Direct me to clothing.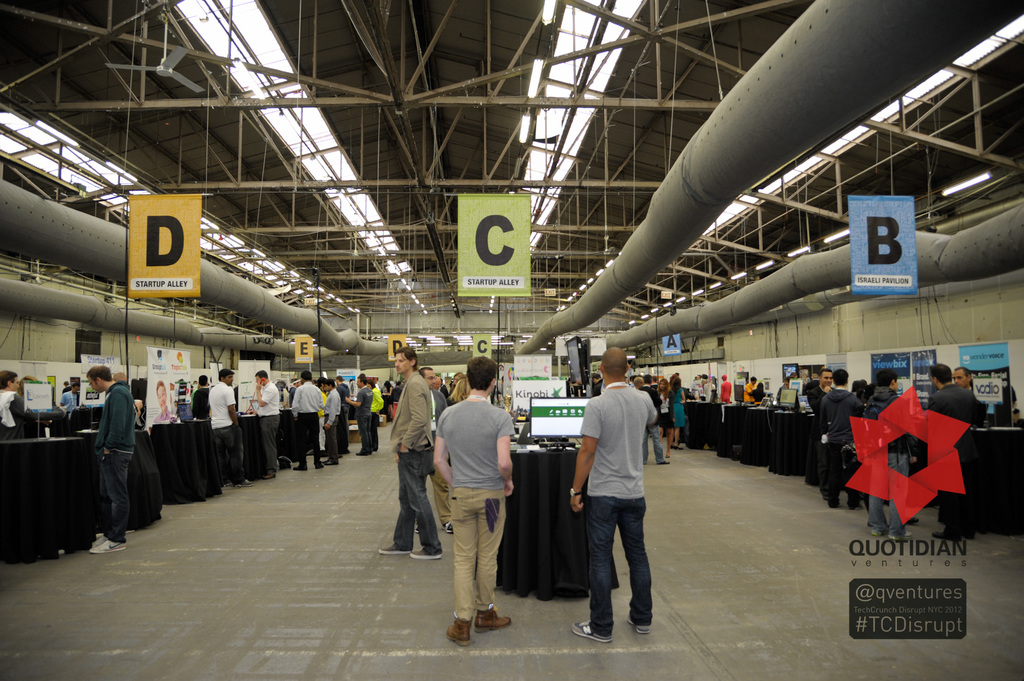
Direction: BBox(430, 387, 451, 524).
